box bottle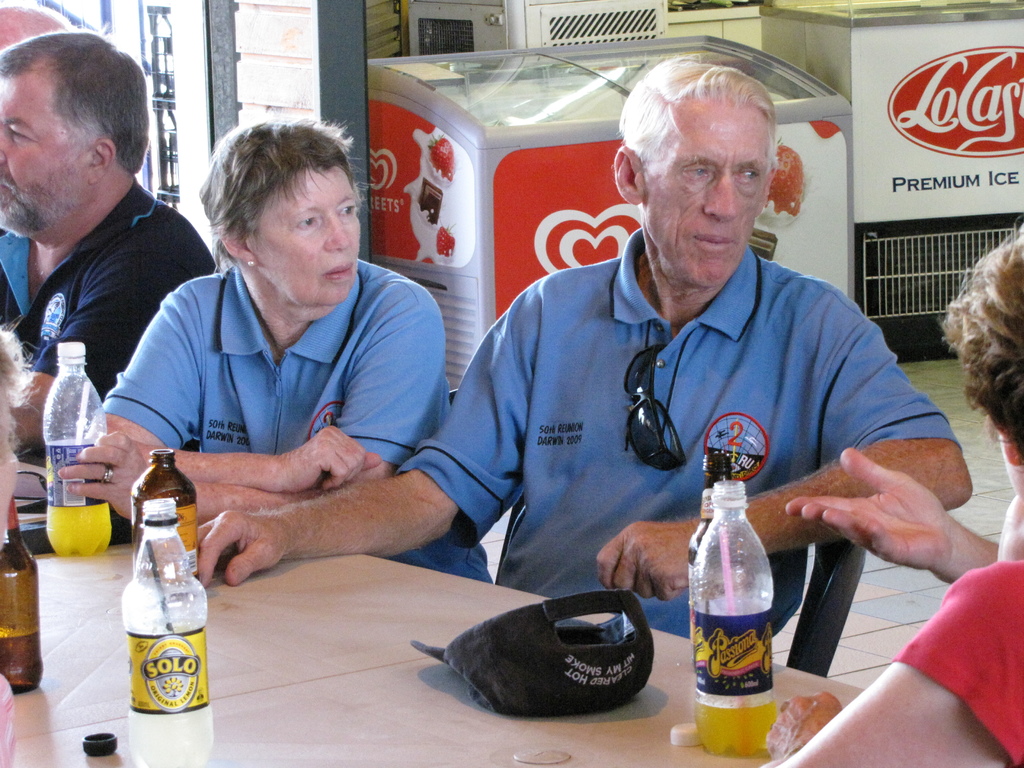
{"left": 118, "top": 492, "right": 214, "bottom": 767}
